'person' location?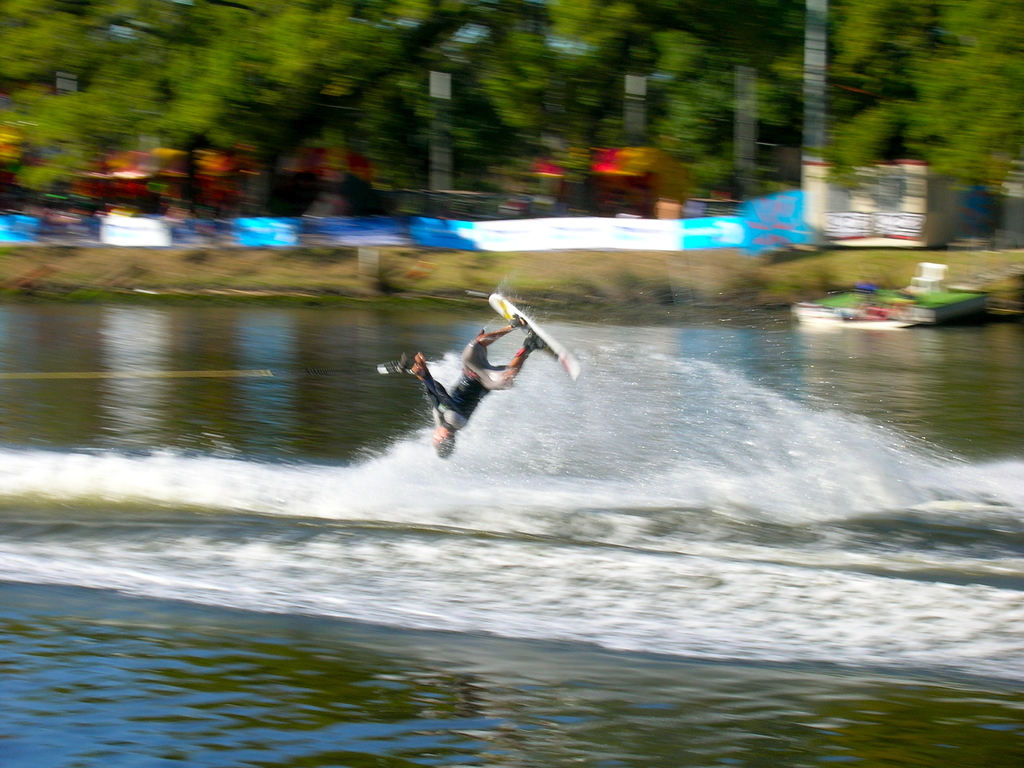
[422,280,561,470]
